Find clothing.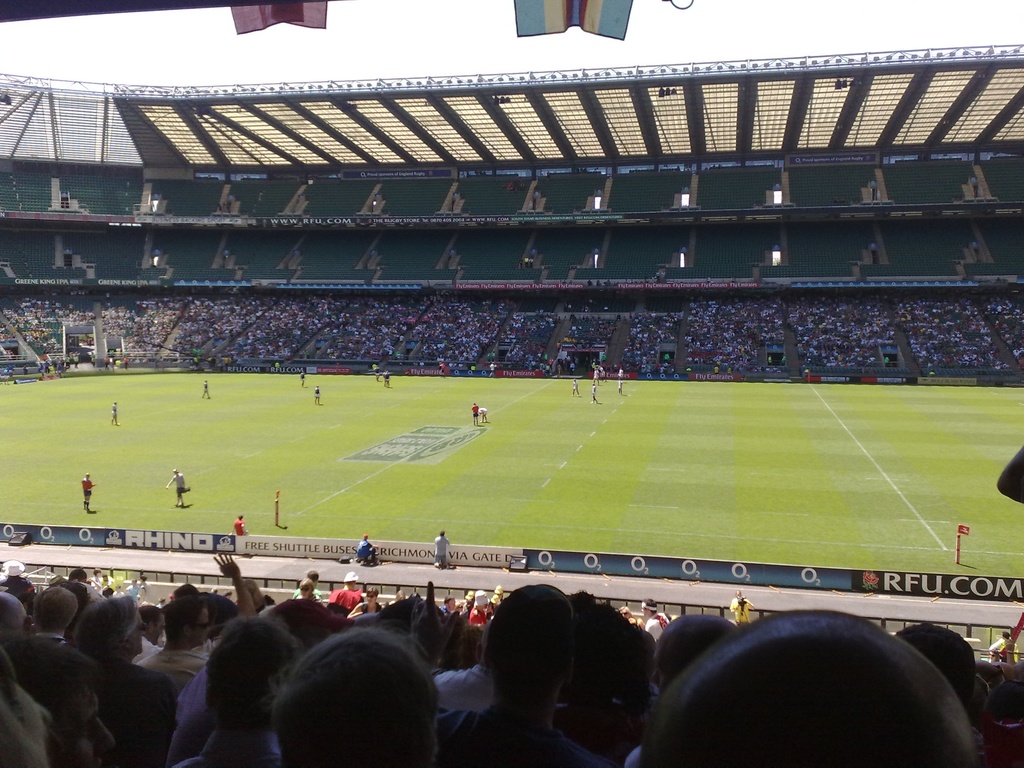
125:580:138:598.
